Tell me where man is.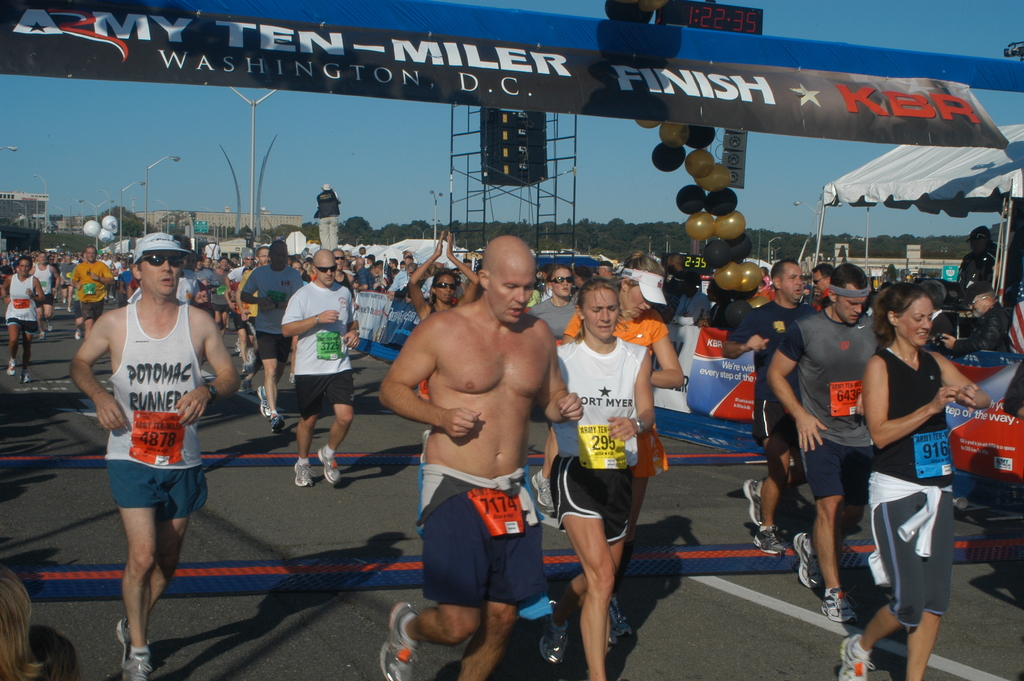
man is at select_region(381, 227, 575, 675).
